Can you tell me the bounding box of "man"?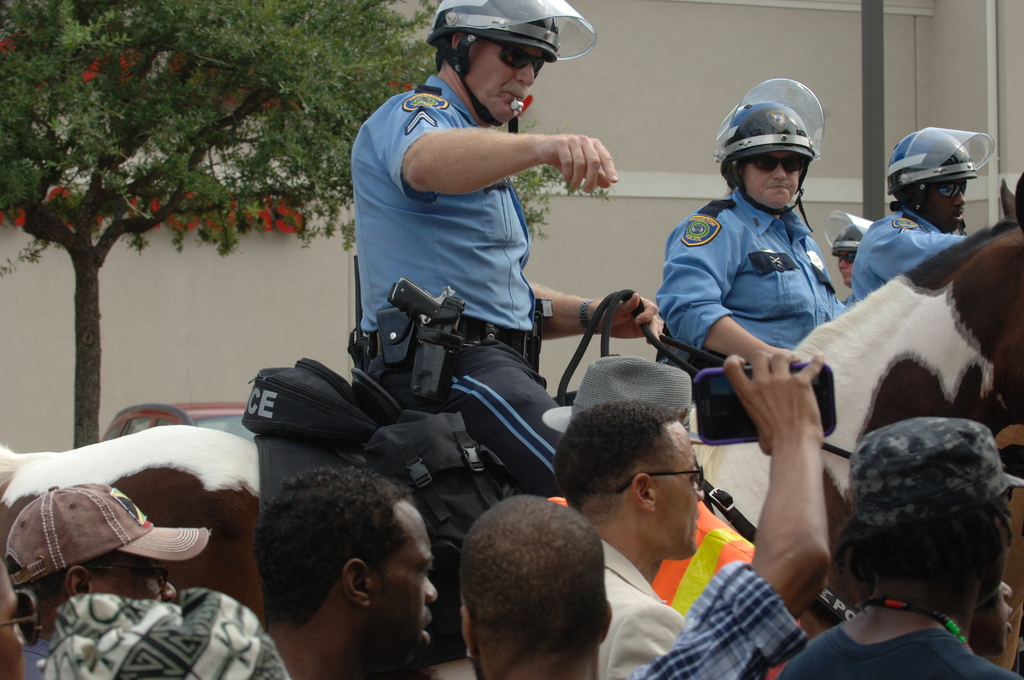
crop(833, 219, 876, 312).
